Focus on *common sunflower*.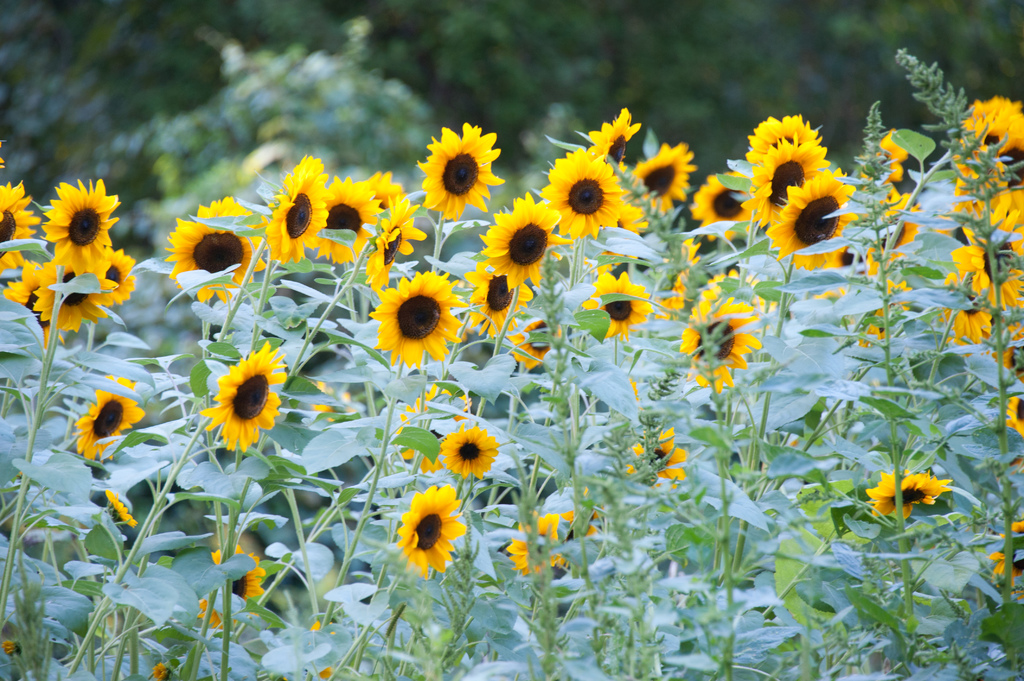
Focused at detection(212, 334, 282, 453).
